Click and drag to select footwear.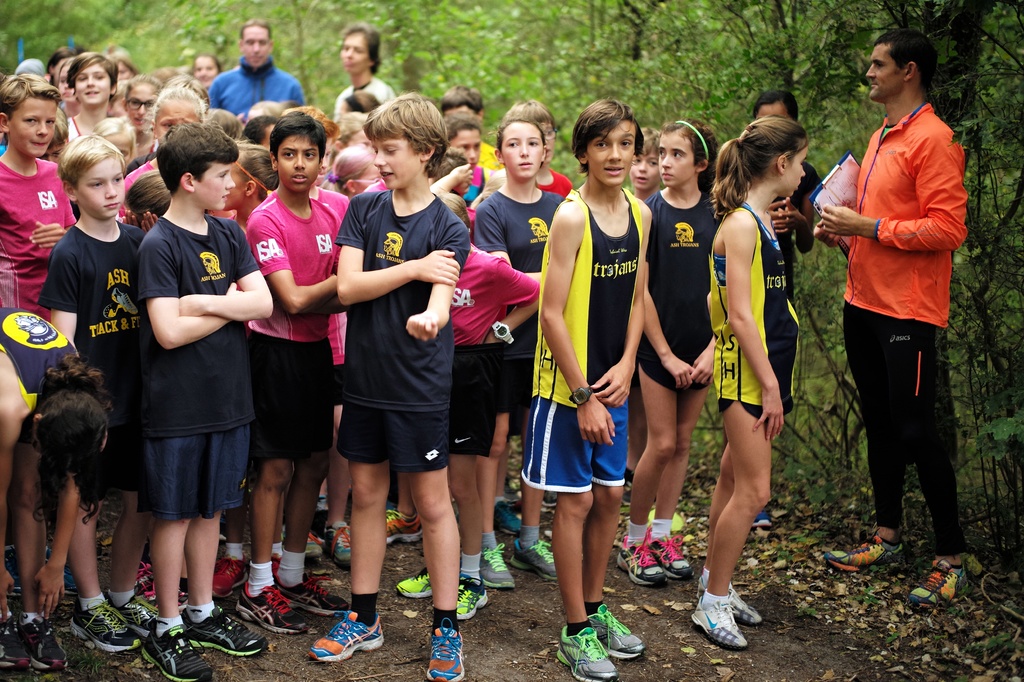
Selection: (182,605,268,660).
